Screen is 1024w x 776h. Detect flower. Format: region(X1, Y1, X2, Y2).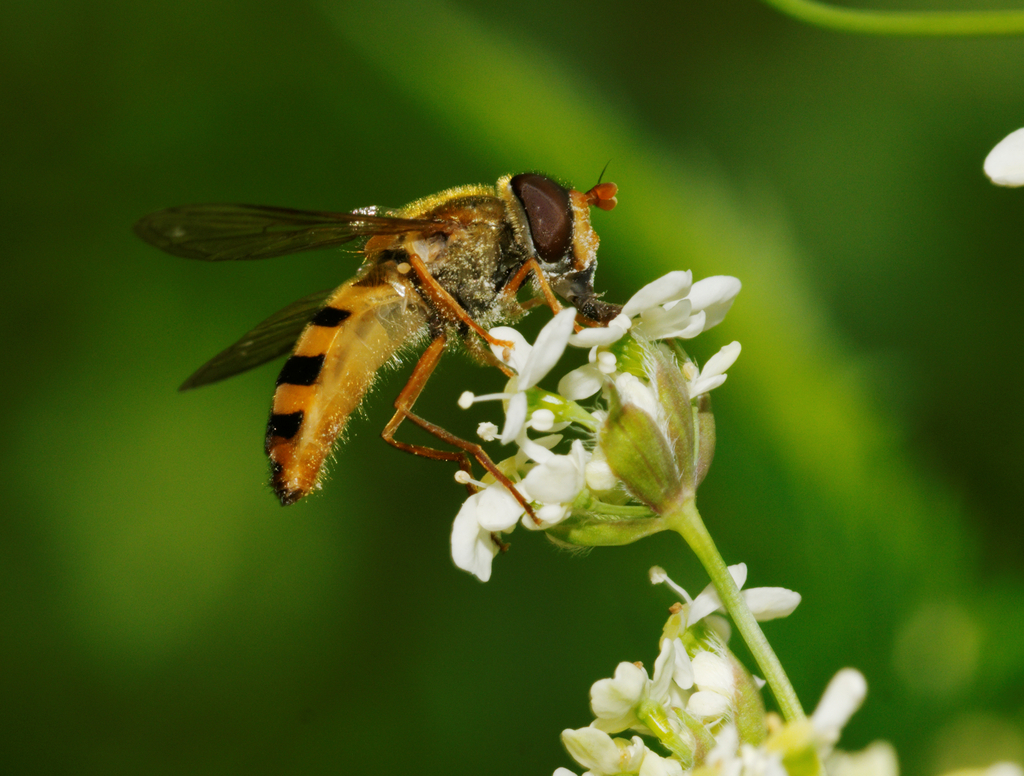
region(549, 558, 883, 775).
